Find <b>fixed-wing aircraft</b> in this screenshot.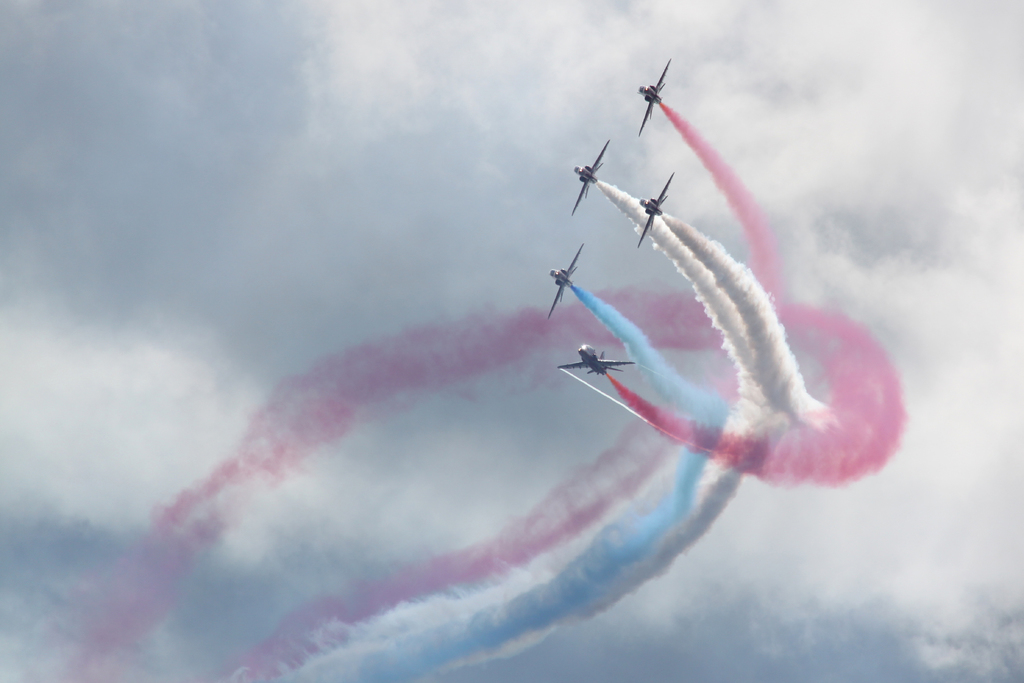
The bounding box for <b>fixed-wing aircraft</b> is Rect(635, 167, 674, 248).
